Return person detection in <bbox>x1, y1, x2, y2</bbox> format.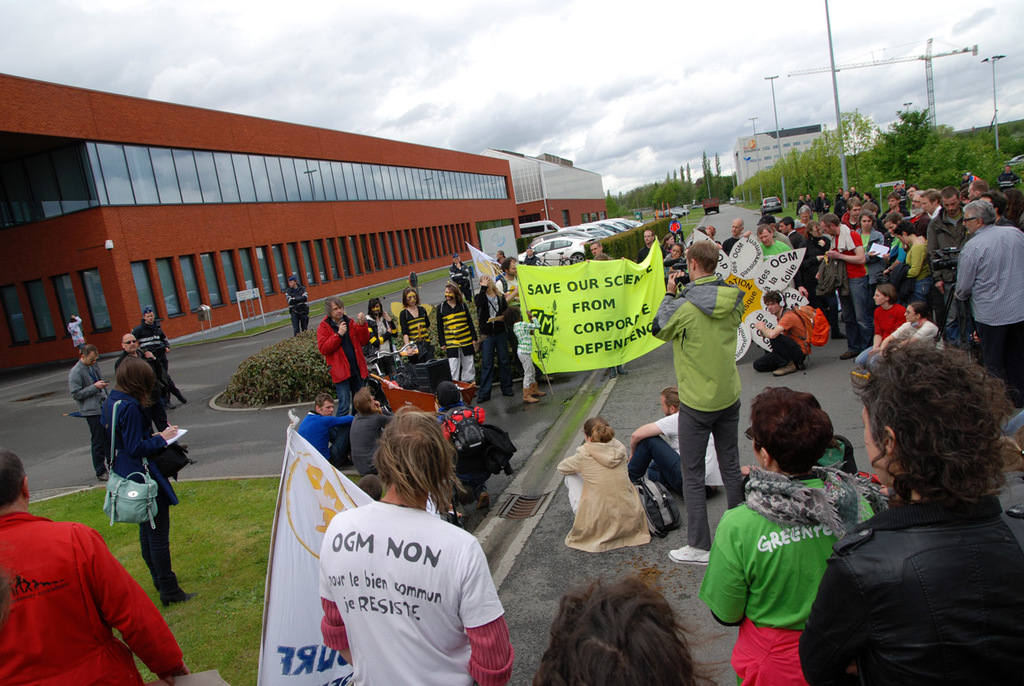
<bbox>286, 274, 304, 332</bbox>.
